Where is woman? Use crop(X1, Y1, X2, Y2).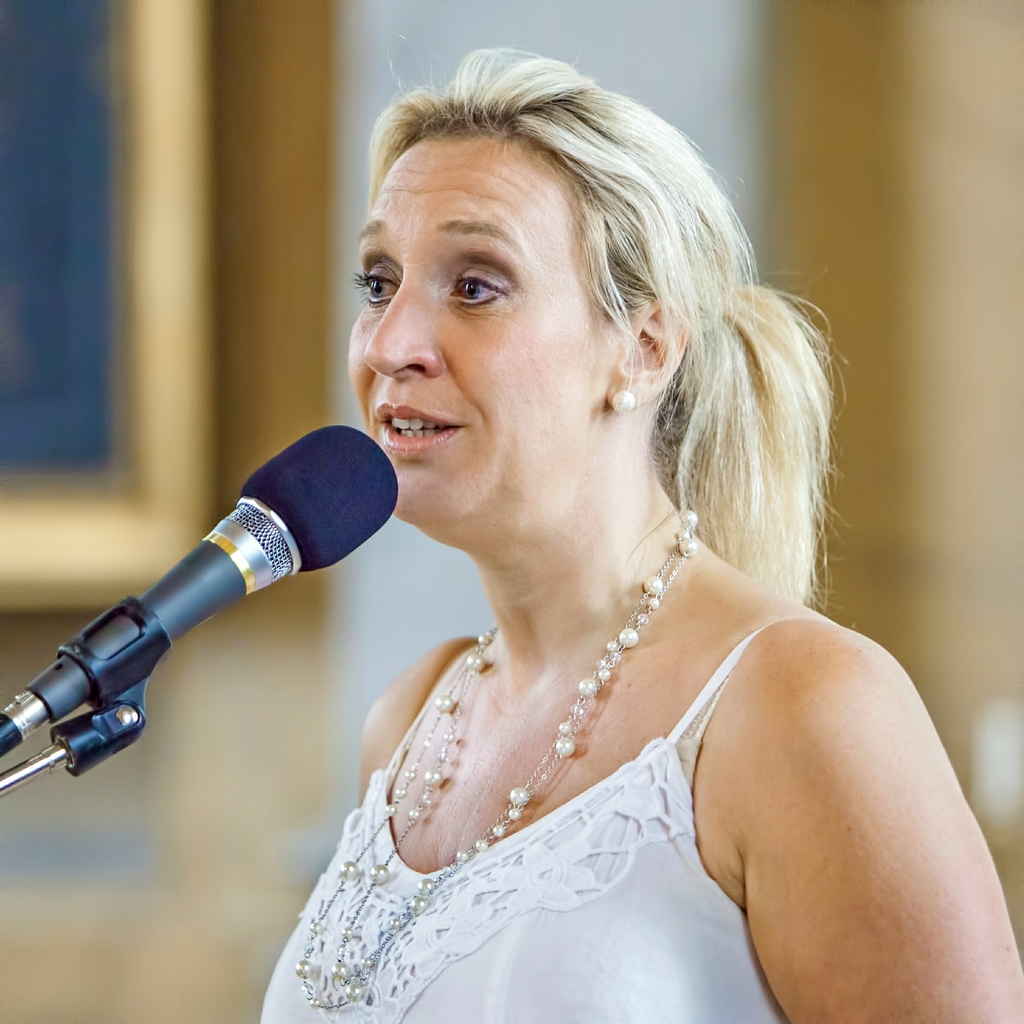
crop(213, 45, 983, 1023).
